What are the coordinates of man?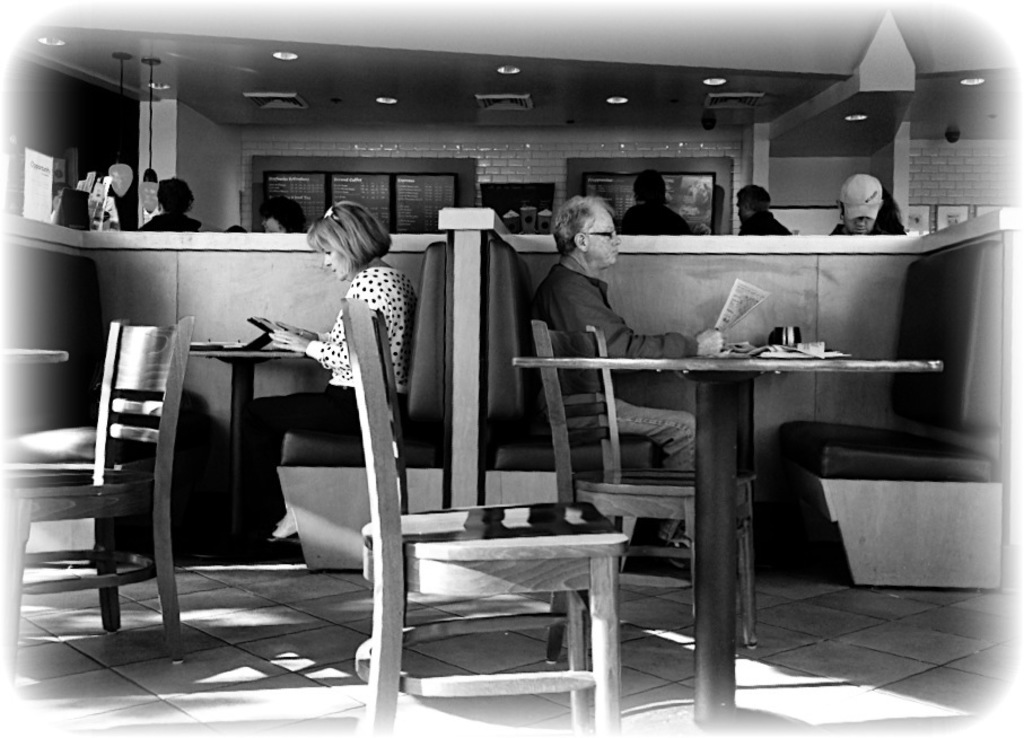
[x1=826, y1=174, x2=883, y2=236].
